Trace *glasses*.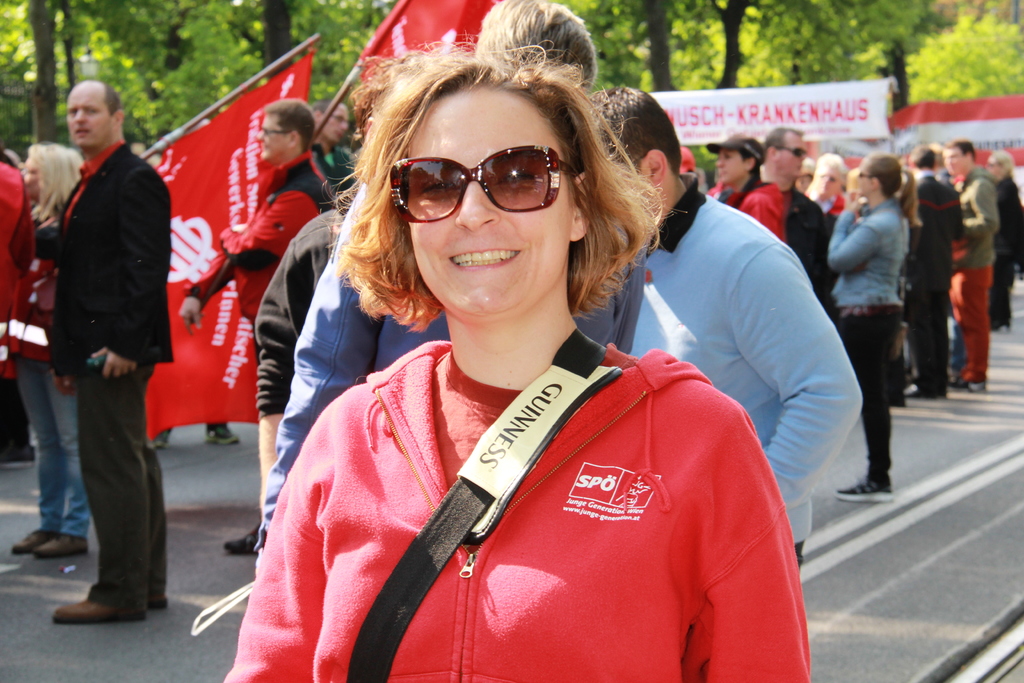
Traced to l=261, t=128, r=292, b=133.
